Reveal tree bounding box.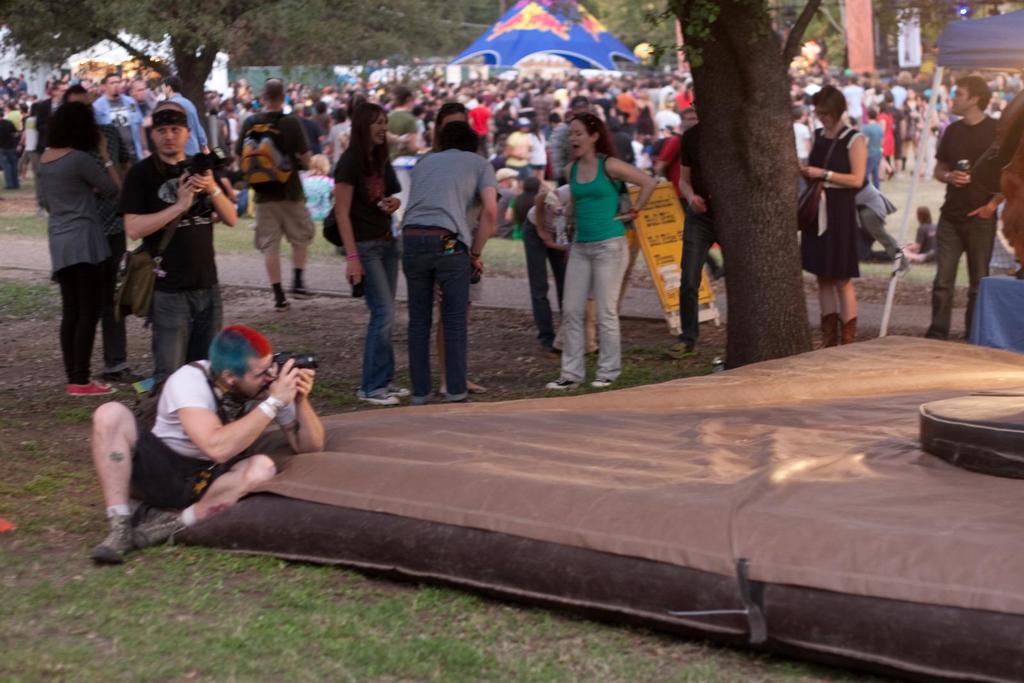
Revealed: <region>861, 3, 999, 87</region>.
